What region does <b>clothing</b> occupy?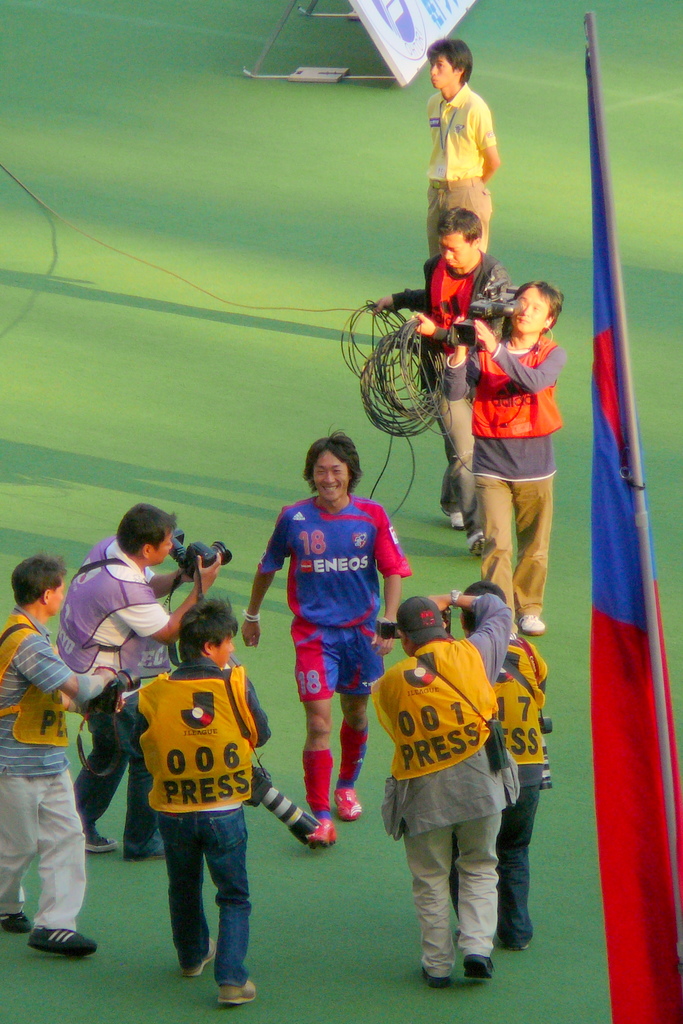
485 479 544 645.
